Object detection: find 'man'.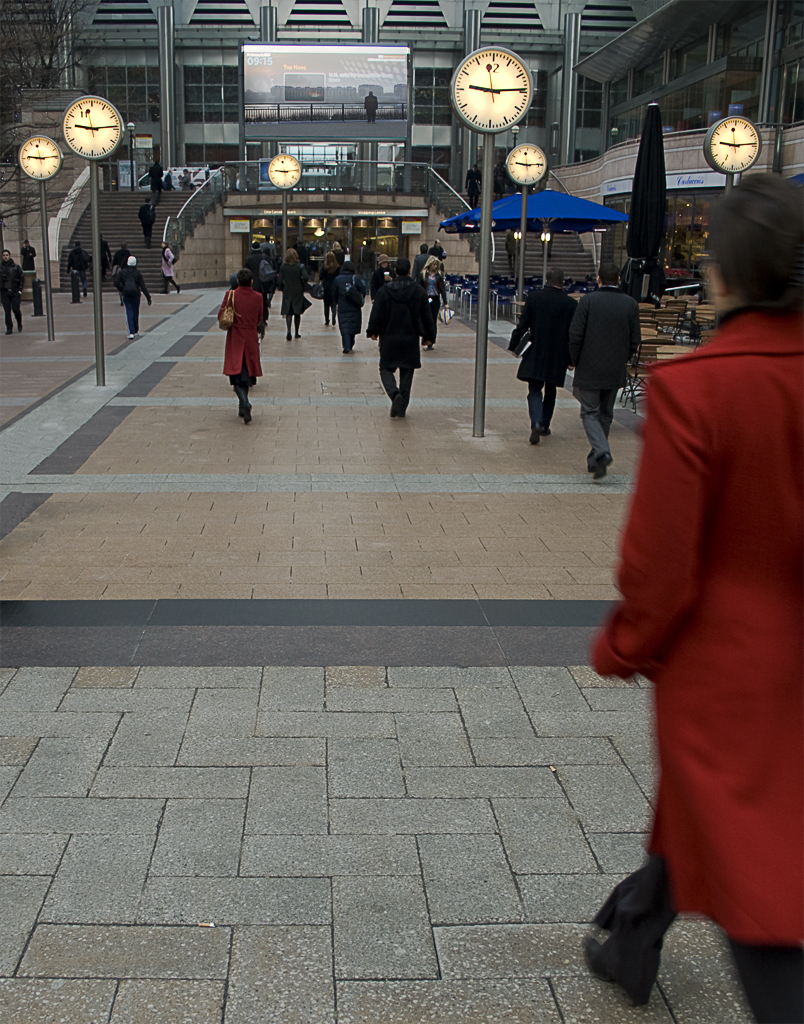
x1=366 y1=254 x2=439 y2=416.
